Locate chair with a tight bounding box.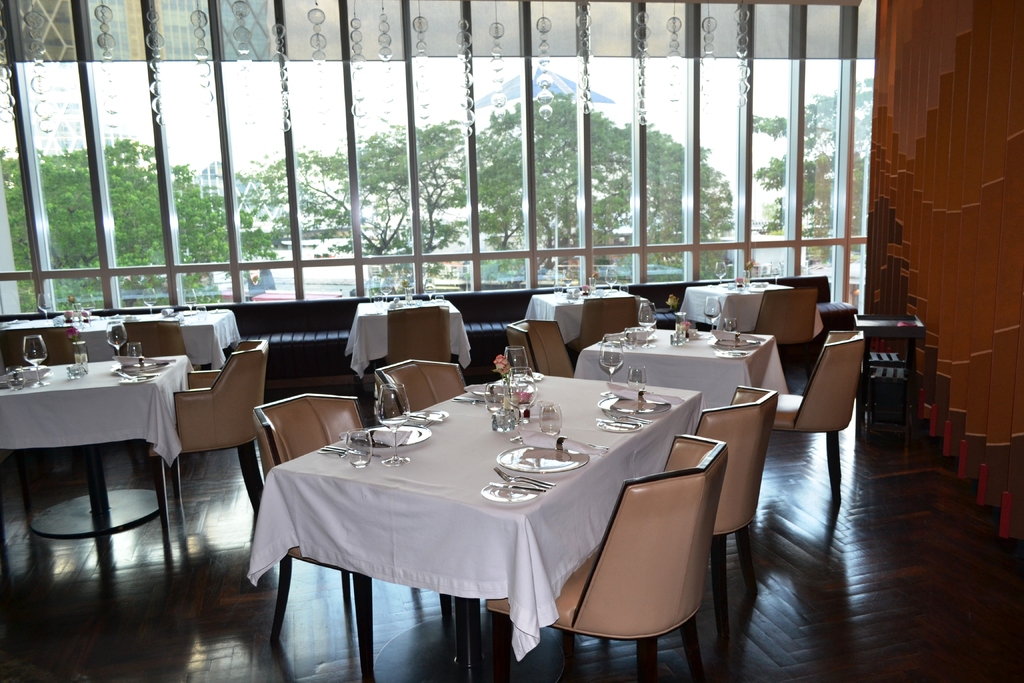
[x1=692, y1=384, x2=778, y2=647].
